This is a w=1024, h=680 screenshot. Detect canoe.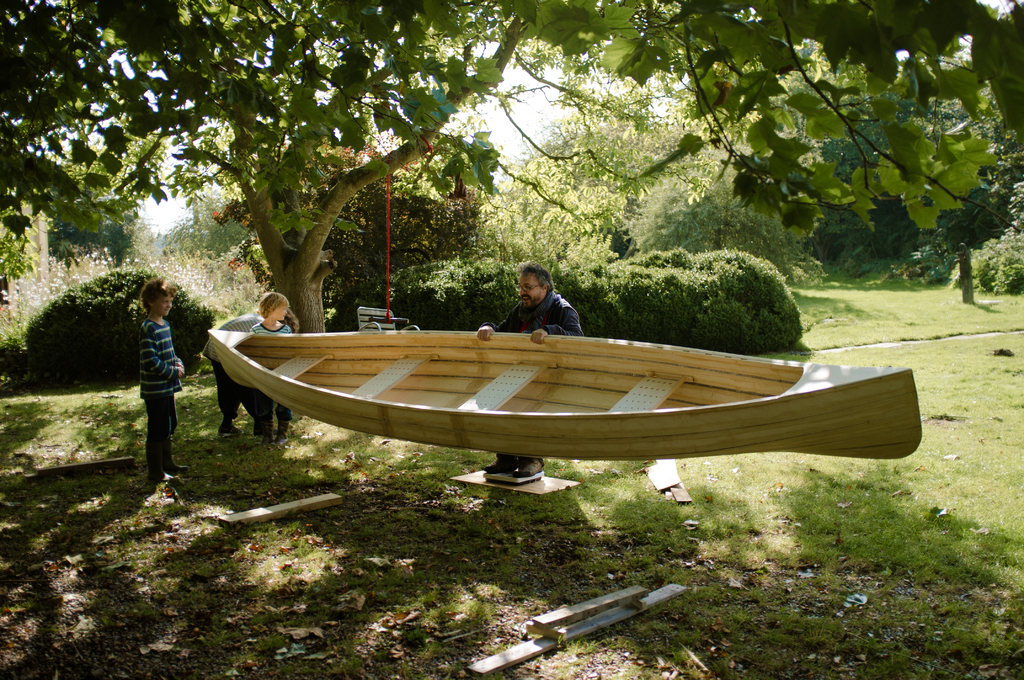
Rect(174, 304, 866, 514).
